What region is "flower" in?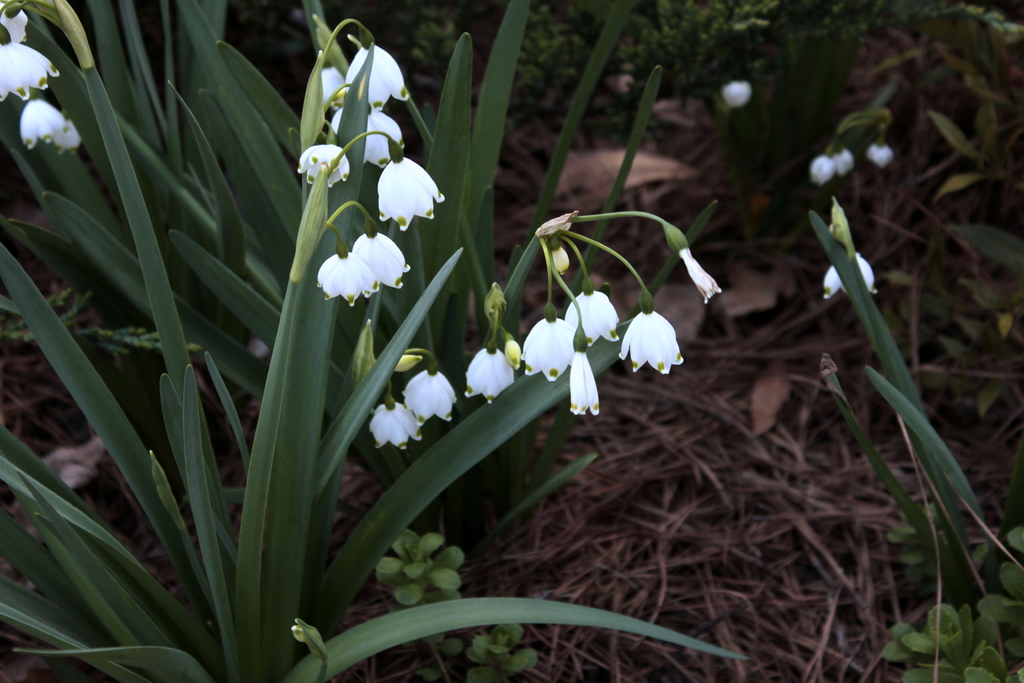
Rect(0, 39, 63, 102).
